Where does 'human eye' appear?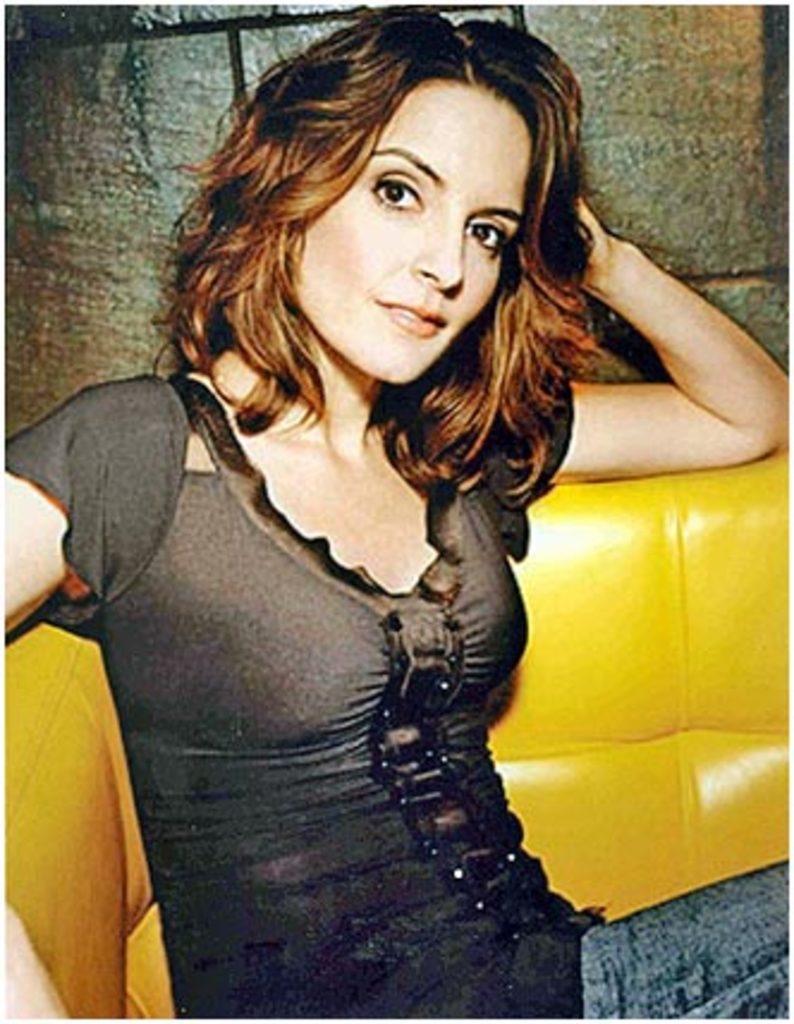
Appears at select_region(462, 211, 507, 258).
